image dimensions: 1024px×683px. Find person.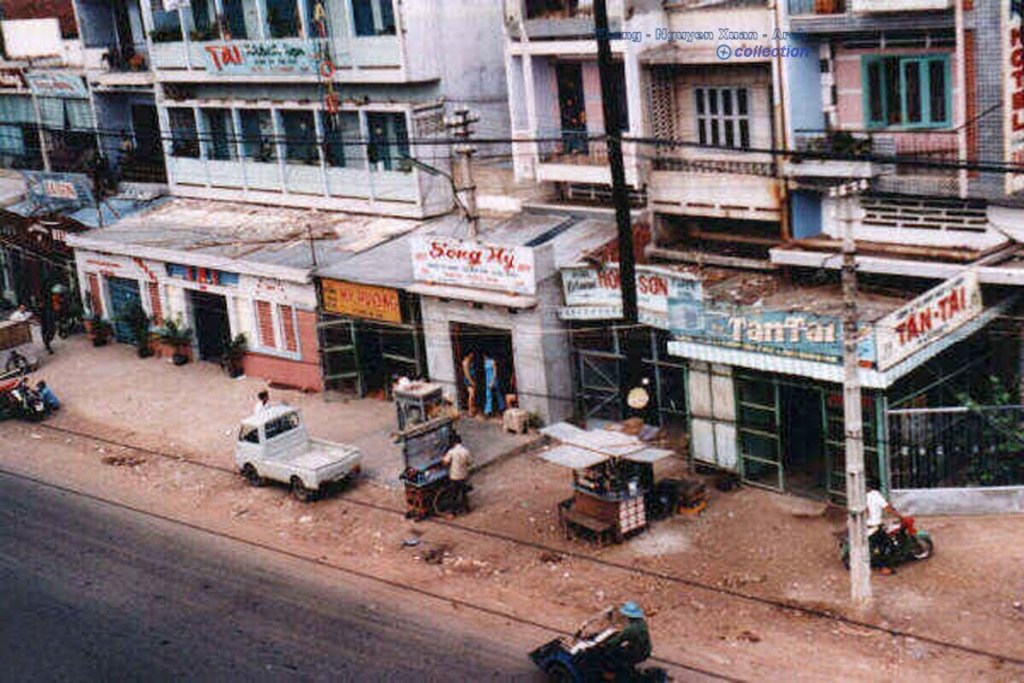
region(578, 603, 654, 669).
